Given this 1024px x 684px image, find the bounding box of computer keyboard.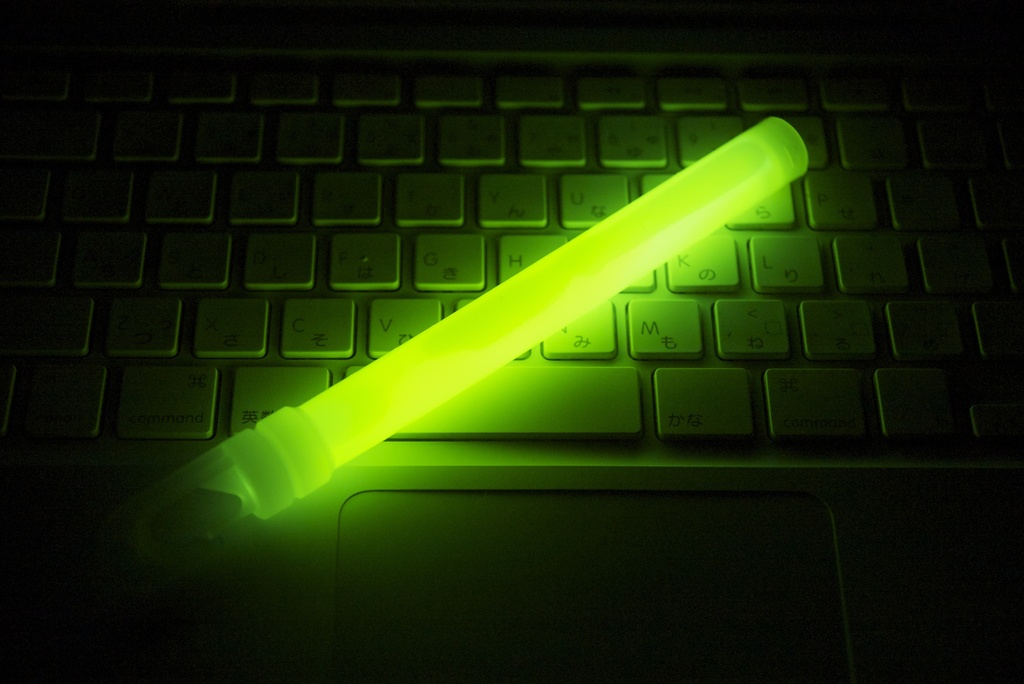
pyautogui.locateOnScreen(0, 42, 1023, 473).
